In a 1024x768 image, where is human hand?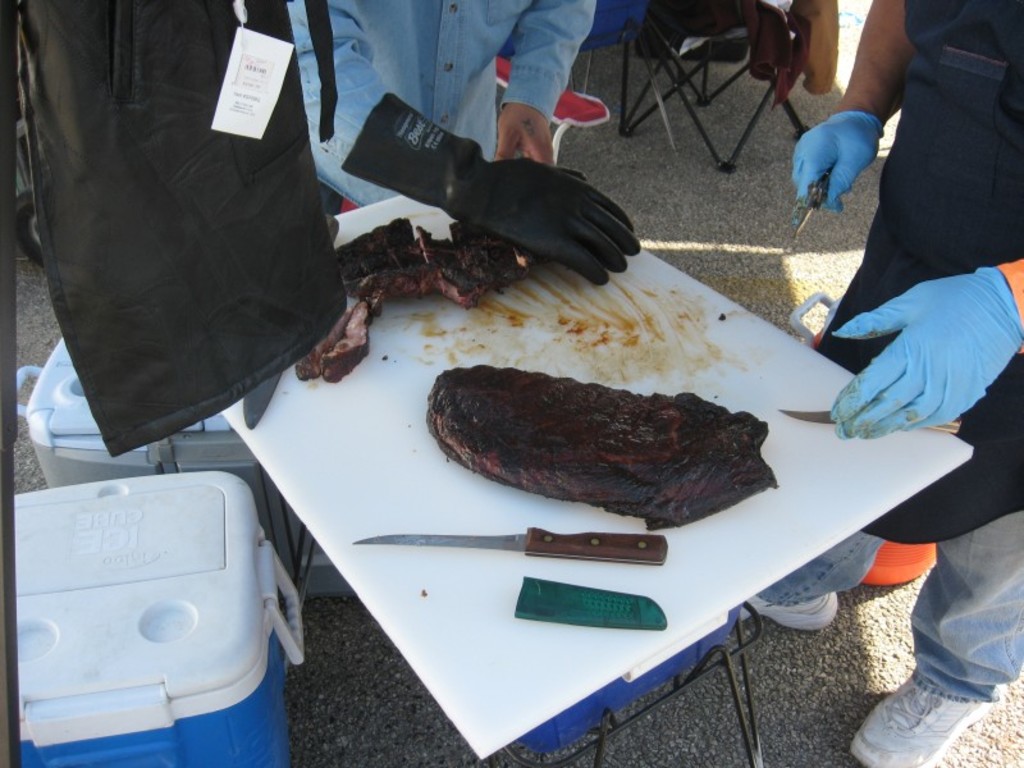
<box>492,105,558,166</box>.
